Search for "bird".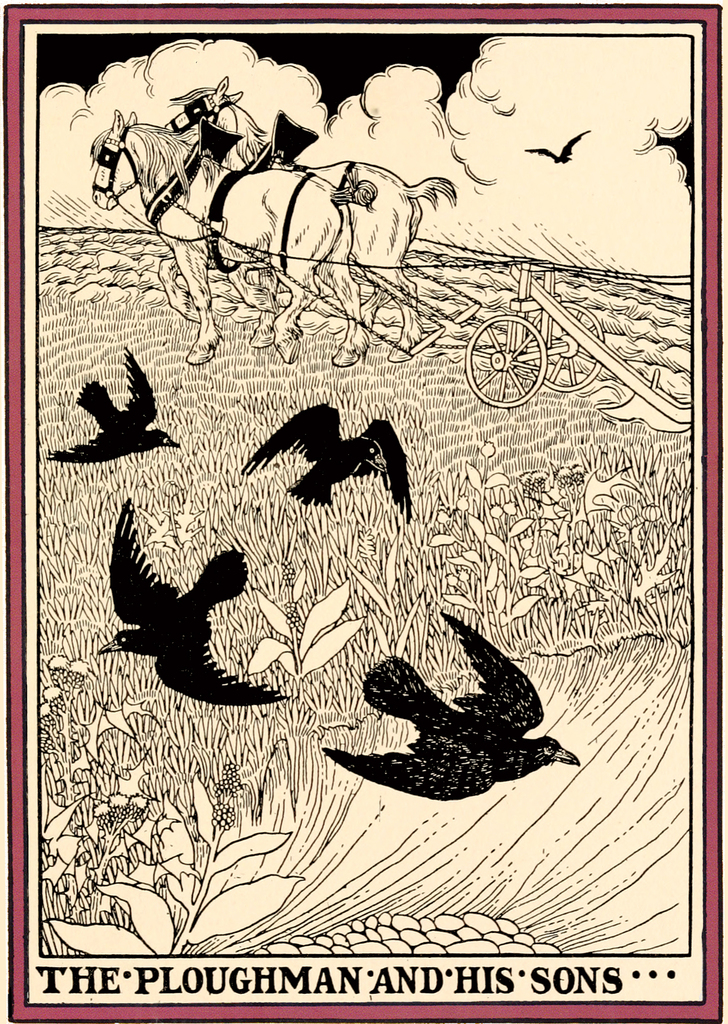
Found at 242 393 422 515.
